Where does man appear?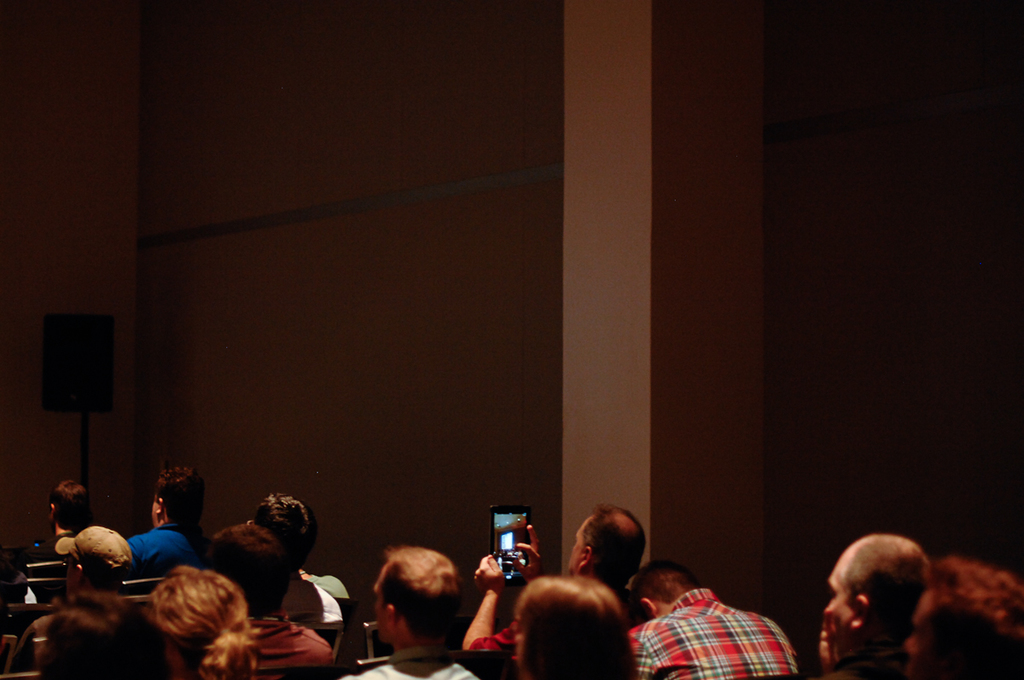
Appears at rect(625, 558, 801, 679).
